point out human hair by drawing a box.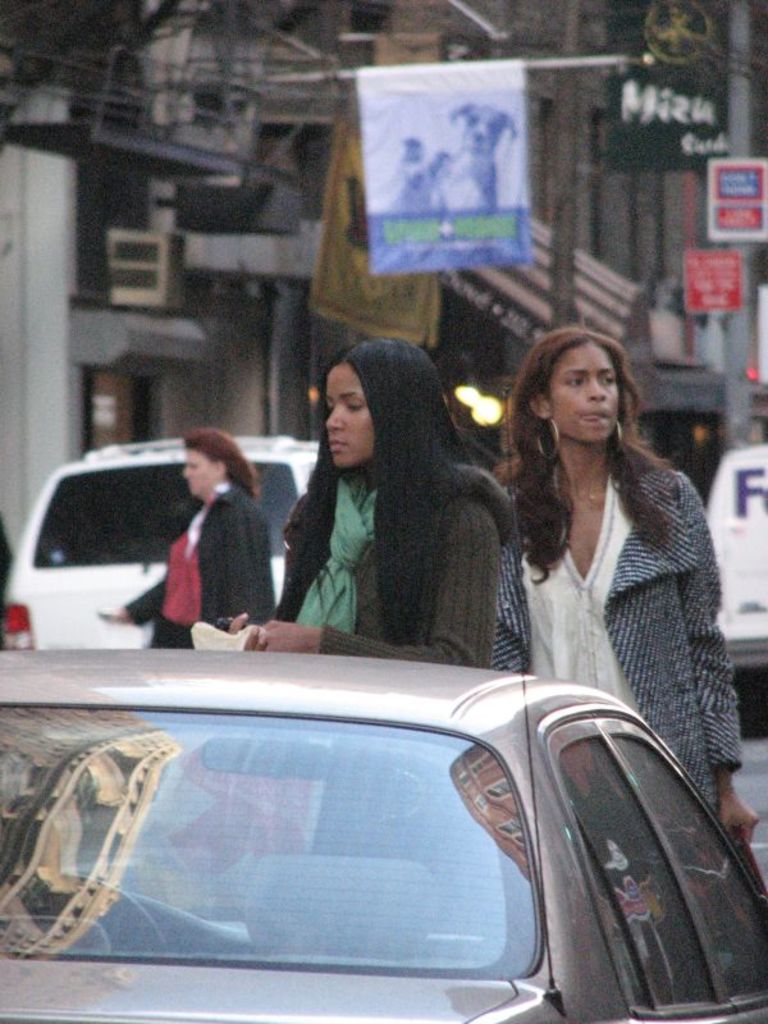
box(273, 334, 484, 643).
